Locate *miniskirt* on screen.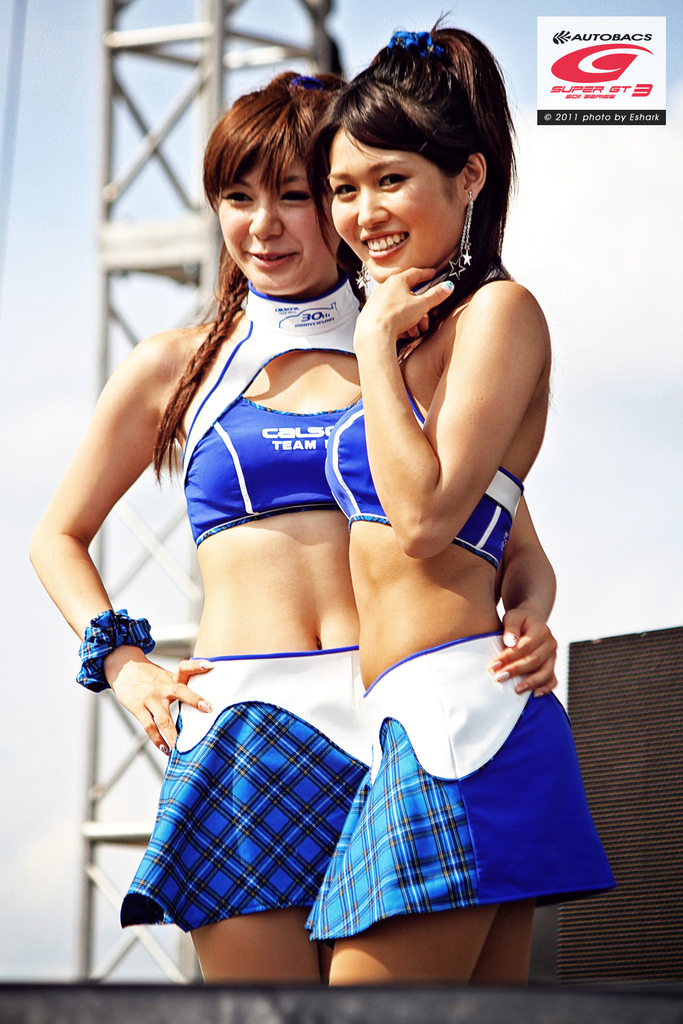
On screen at 115,639,388,932.
